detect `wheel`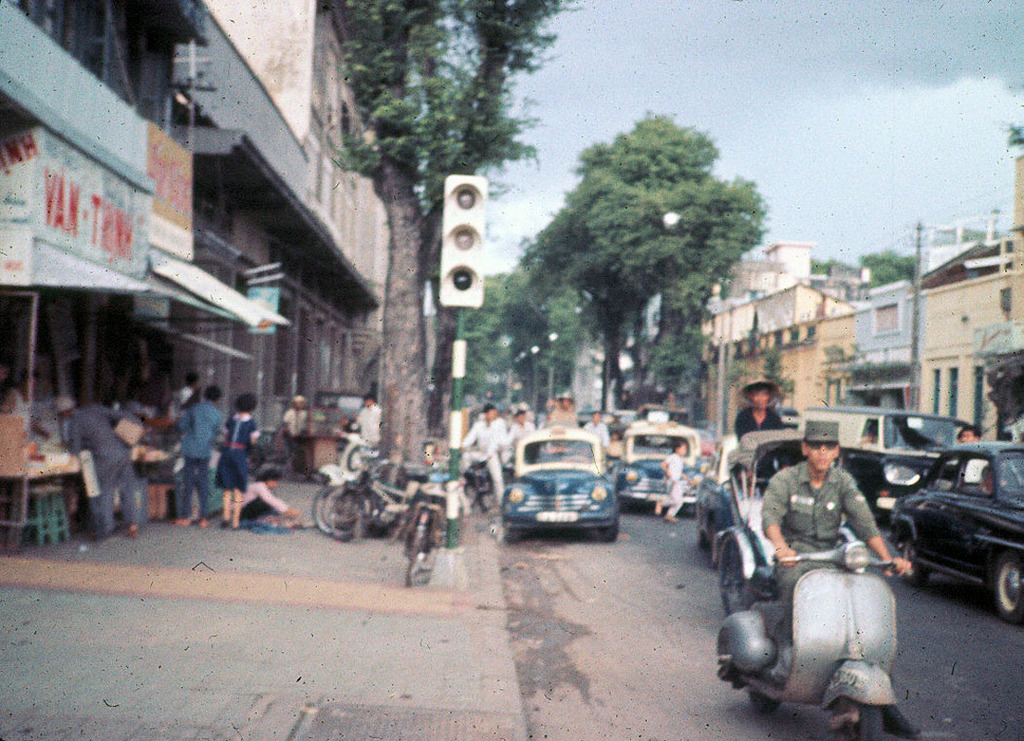
bbox=[717, 534, 757, 614]
